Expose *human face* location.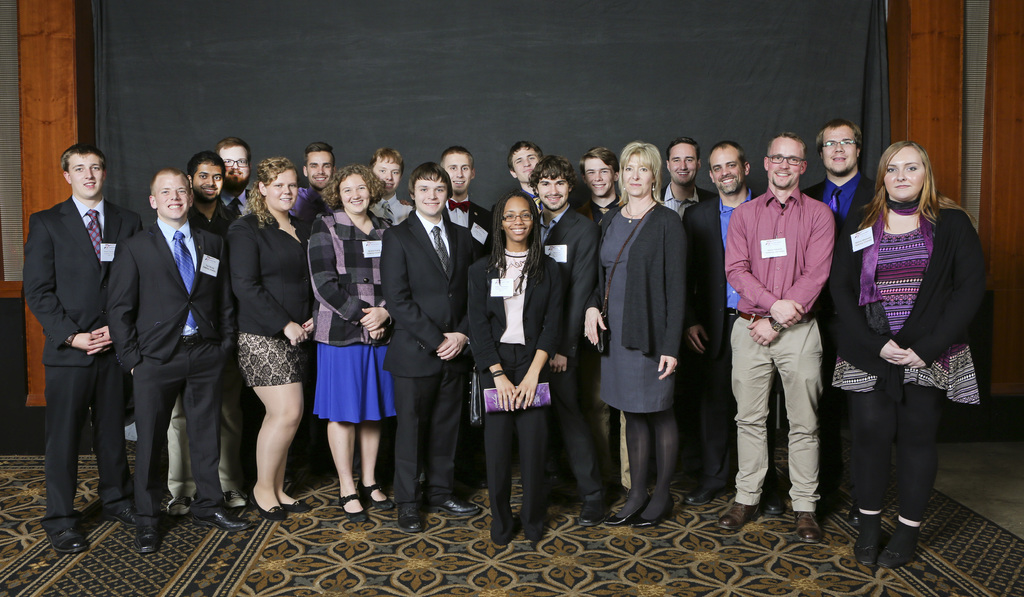
Exposed at l=445, t=156, r=475, b=195.
